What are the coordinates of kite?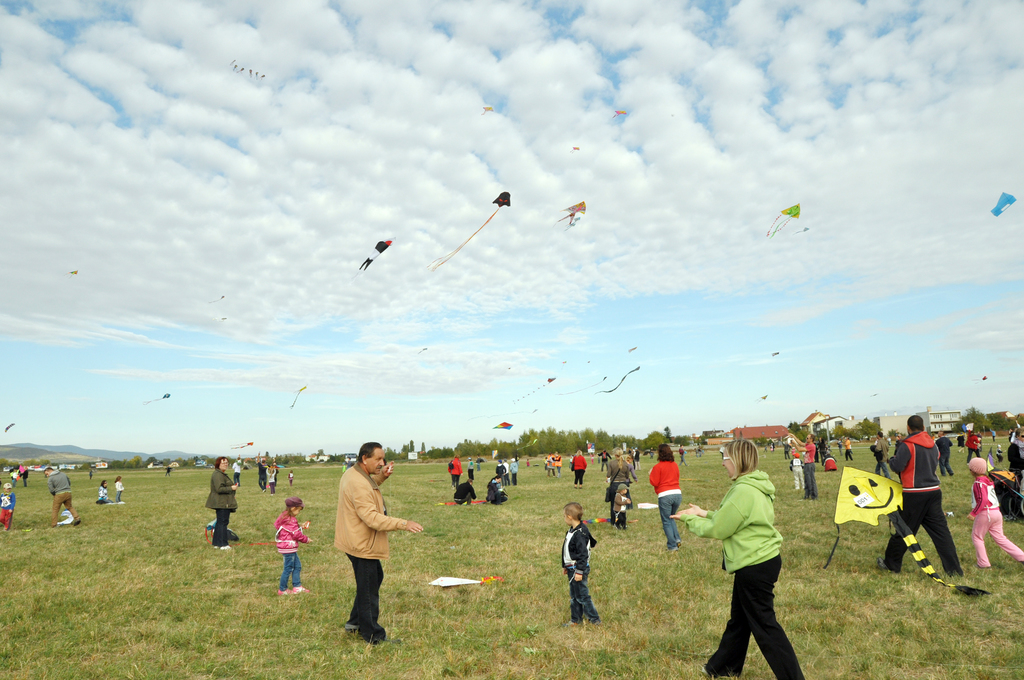
[426, 188, 512, 271].
